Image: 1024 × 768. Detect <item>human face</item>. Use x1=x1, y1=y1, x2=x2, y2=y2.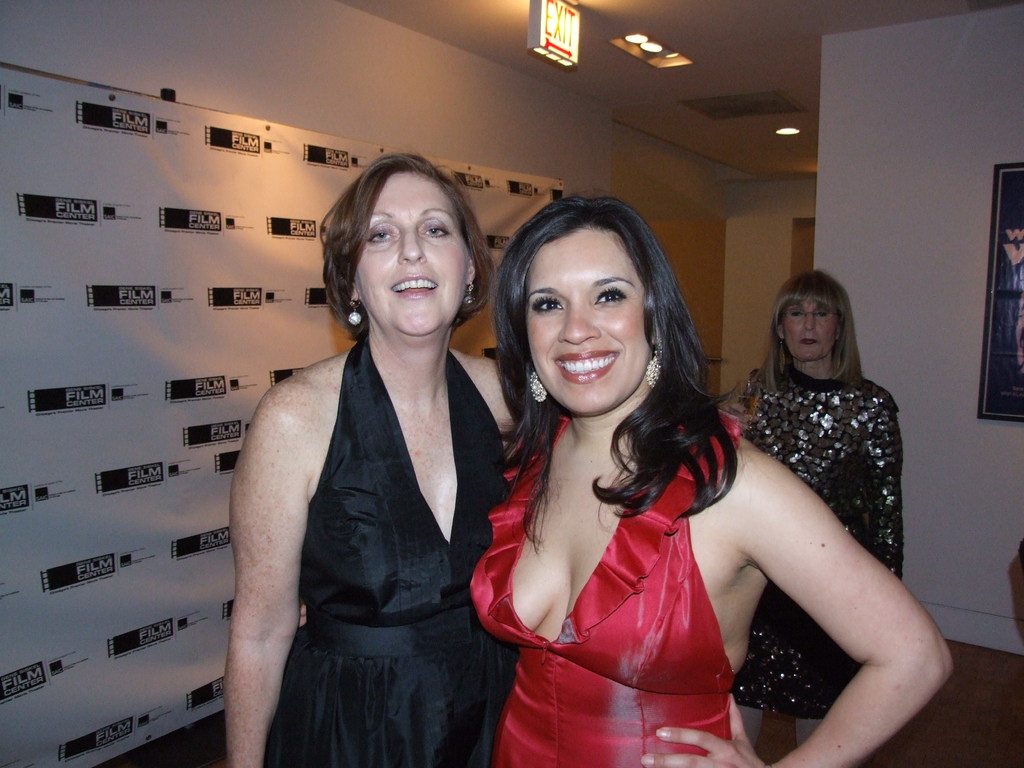
x1=525, y1=221, x2=652, y2=416.
